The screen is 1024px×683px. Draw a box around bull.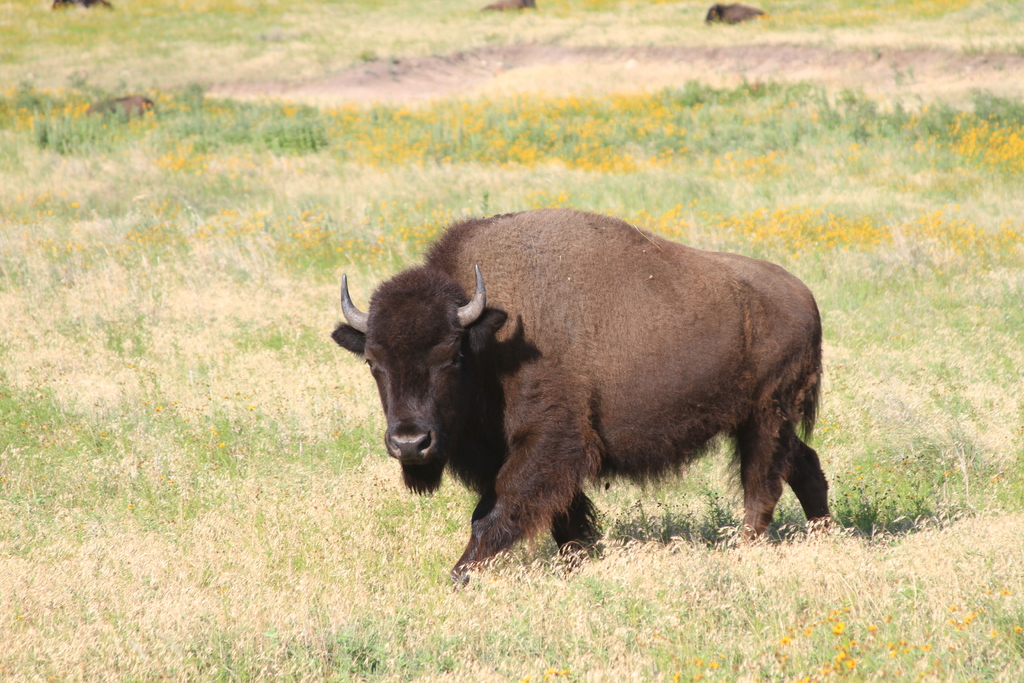
BBox(340, 199, 833, 571).
